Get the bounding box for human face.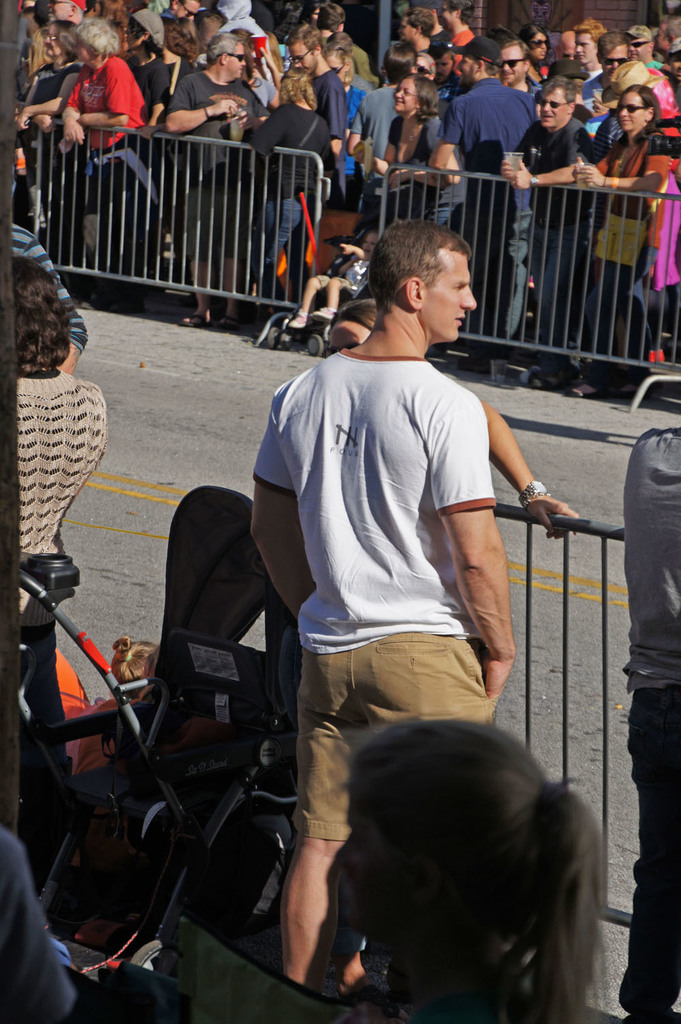
232:46:247:74.
